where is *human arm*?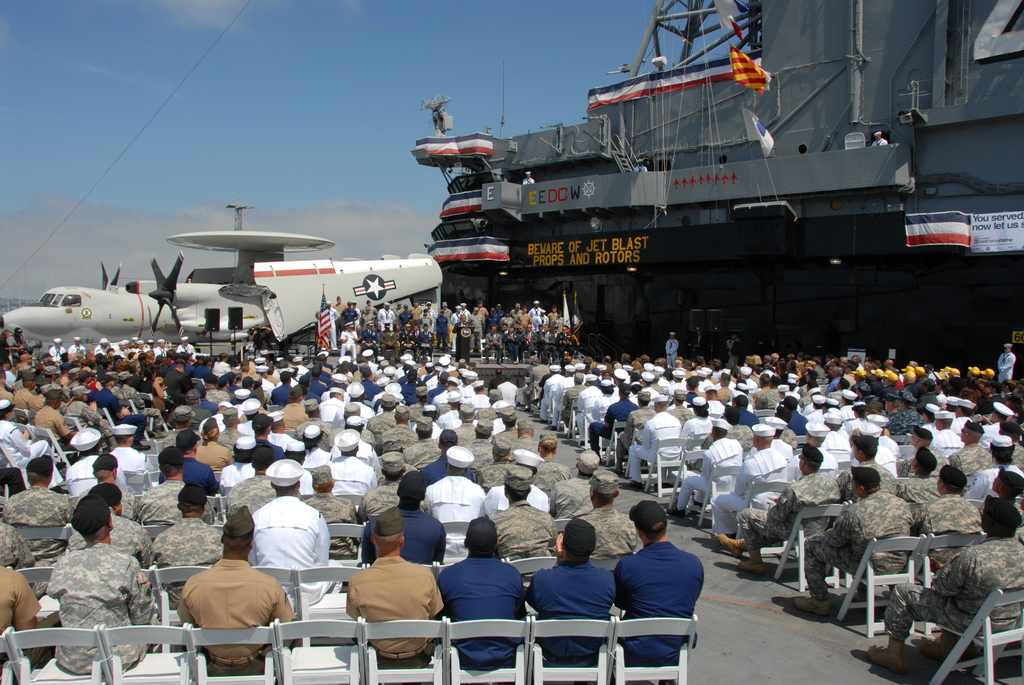
(562,390,571,408).
